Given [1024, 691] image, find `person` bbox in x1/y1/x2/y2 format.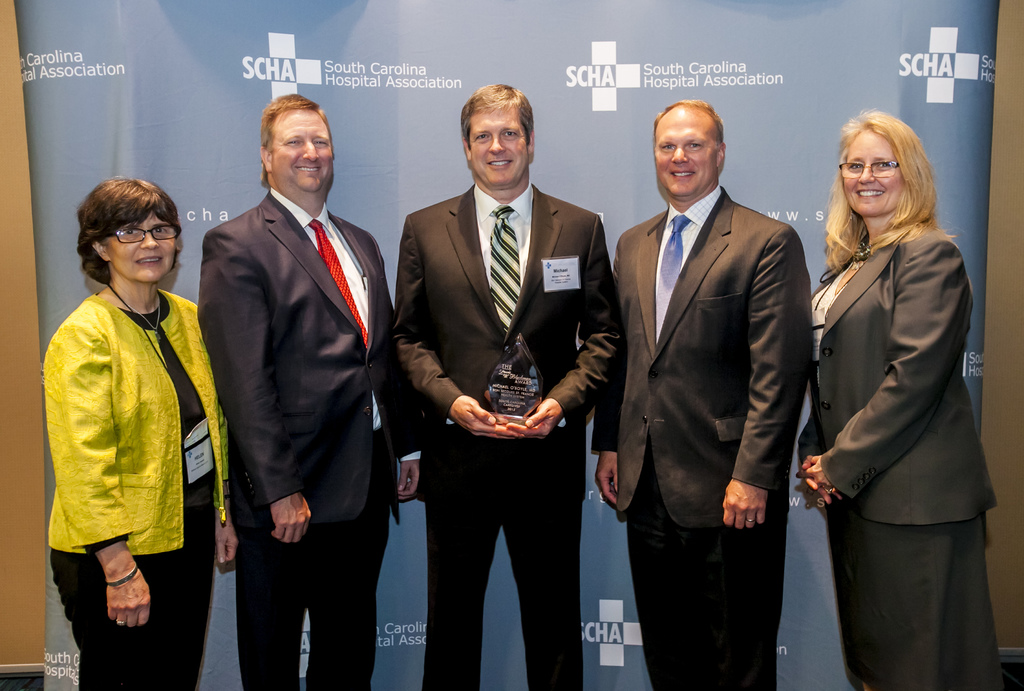
46/168/227/690.
